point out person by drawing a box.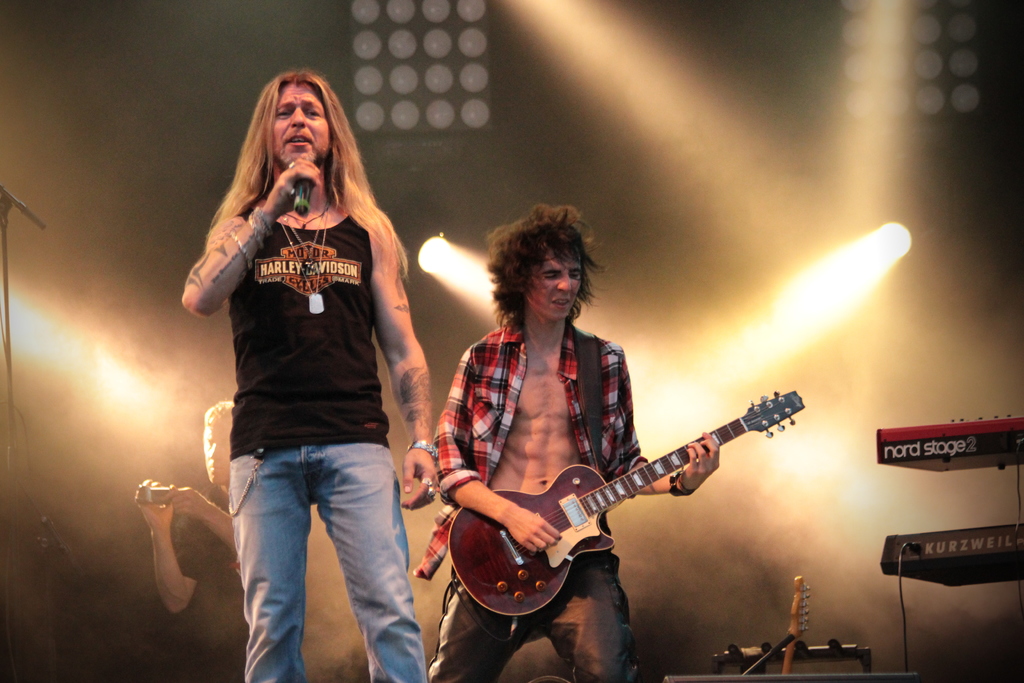
[181, 63, 432, 682].
